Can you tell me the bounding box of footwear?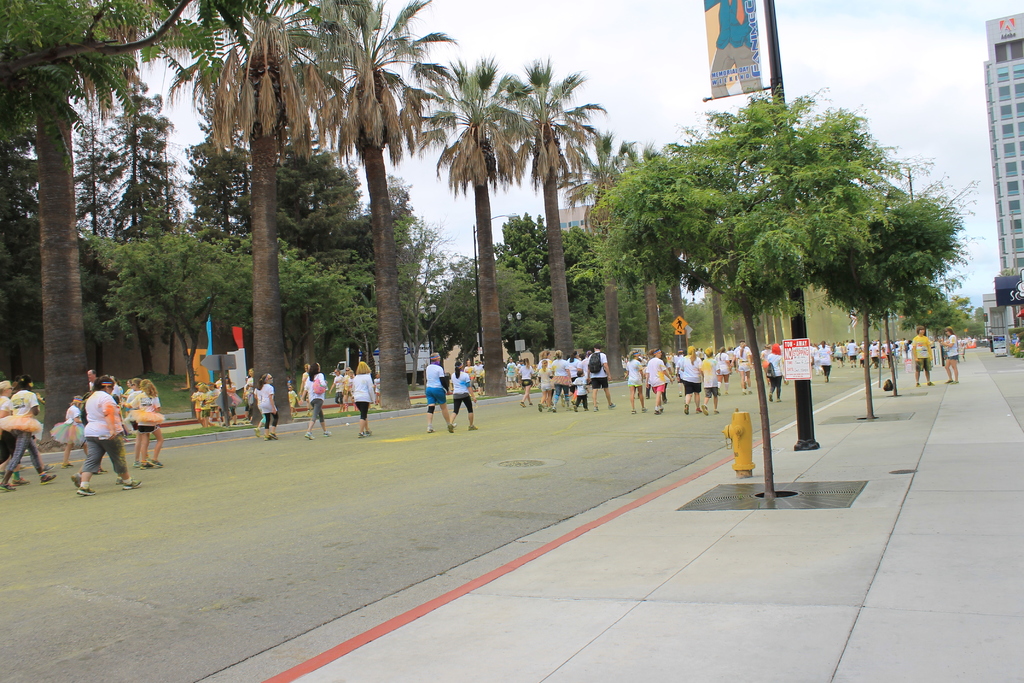
bbox(714, 409, 719, 413).
